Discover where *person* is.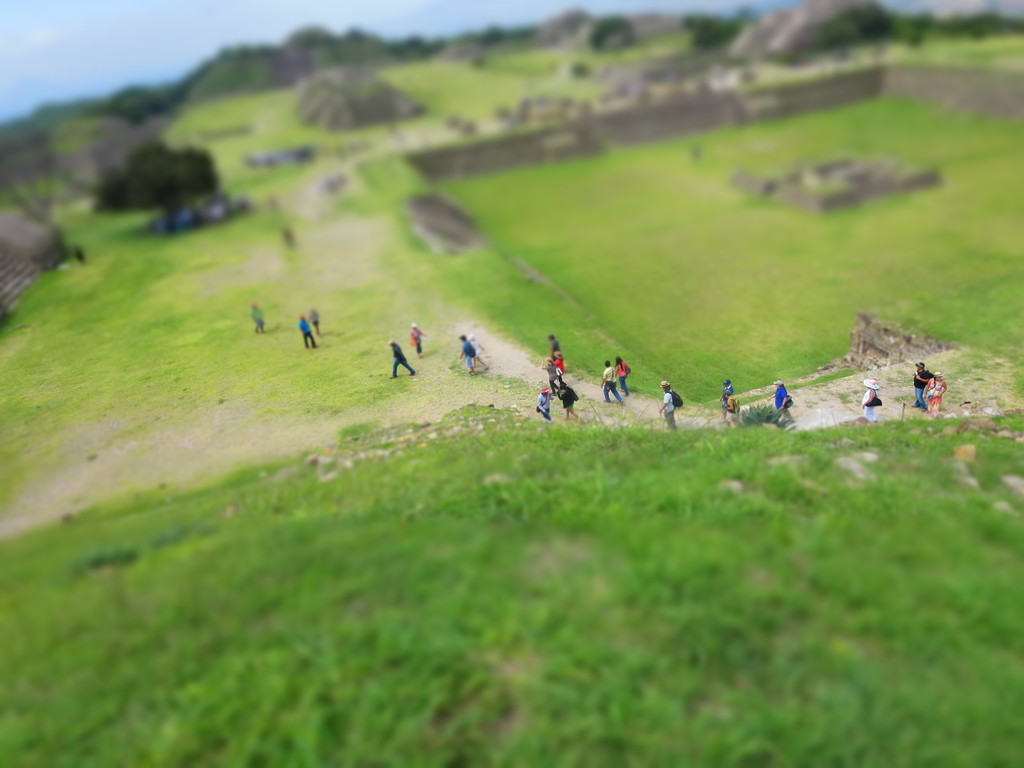
Discovered at [863, 380, 881, 420].
